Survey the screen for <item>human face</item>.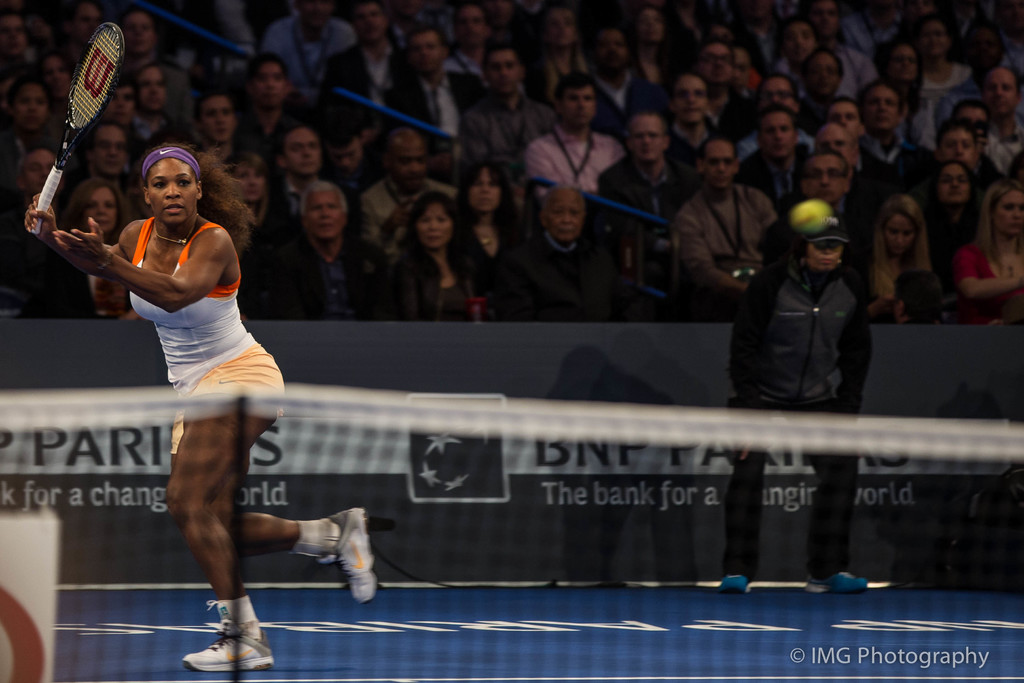
Survey found: <region>702, 3, 958, 113</region>.
